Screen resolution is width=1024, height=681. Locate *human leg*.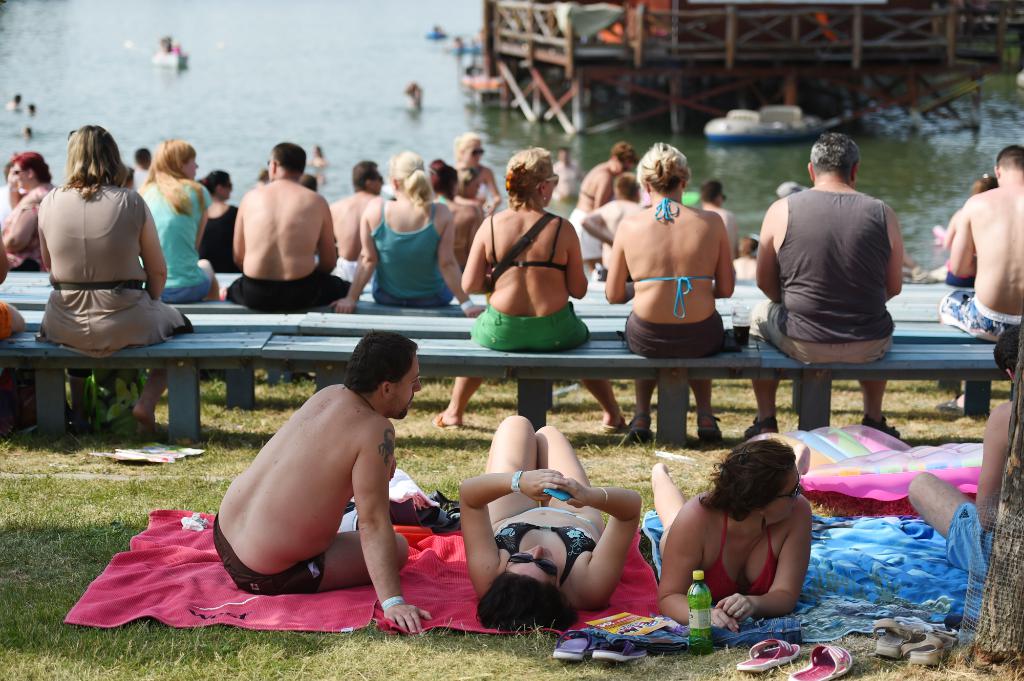
BBox(856, 380, 901, 444).
